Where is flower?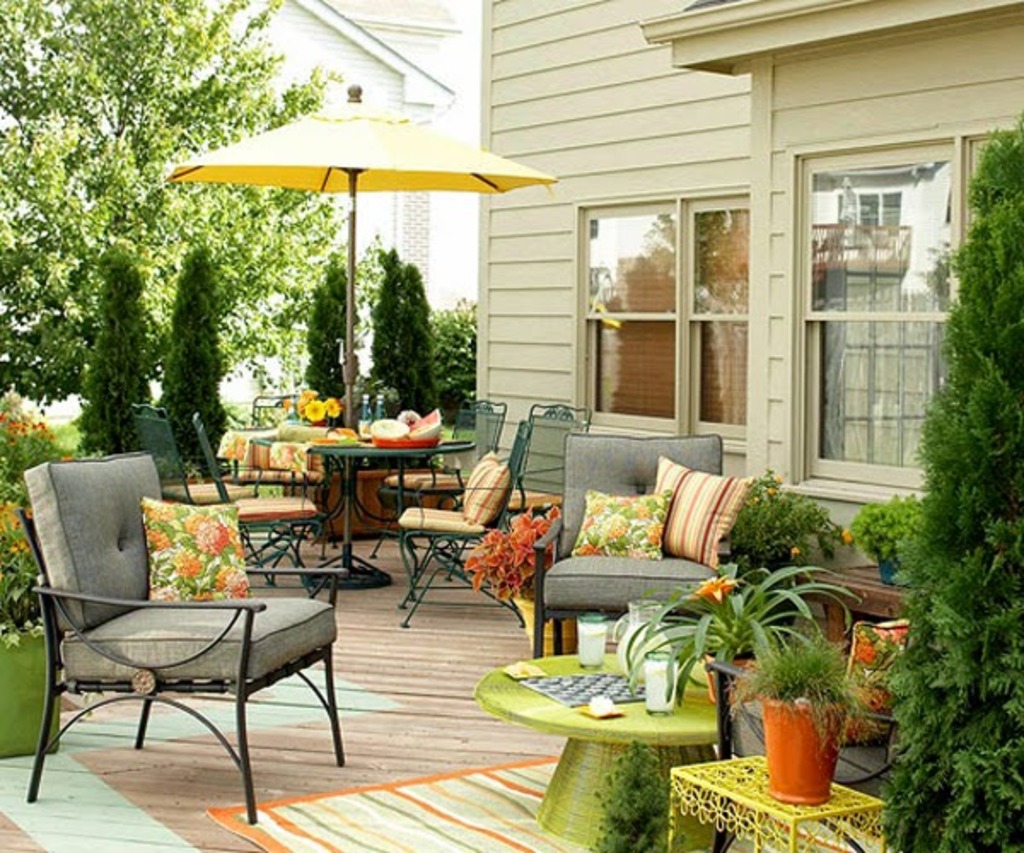
771/469/787/483.
